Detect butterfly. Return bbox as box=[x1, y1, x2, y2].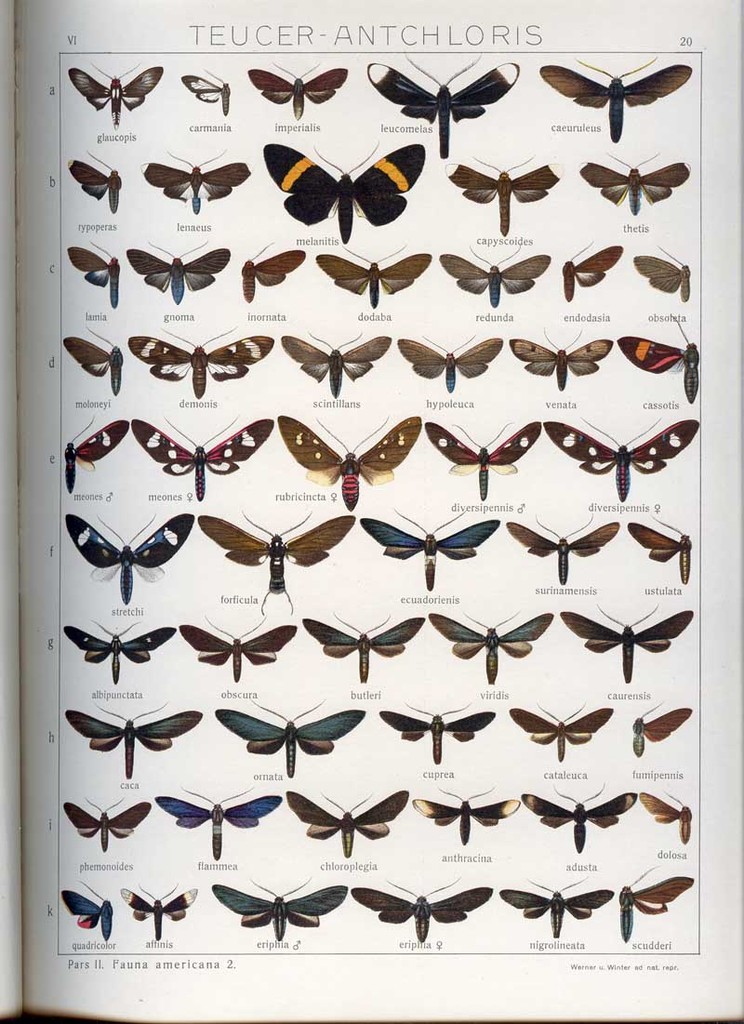
box=[213, 696, 365, 781].
